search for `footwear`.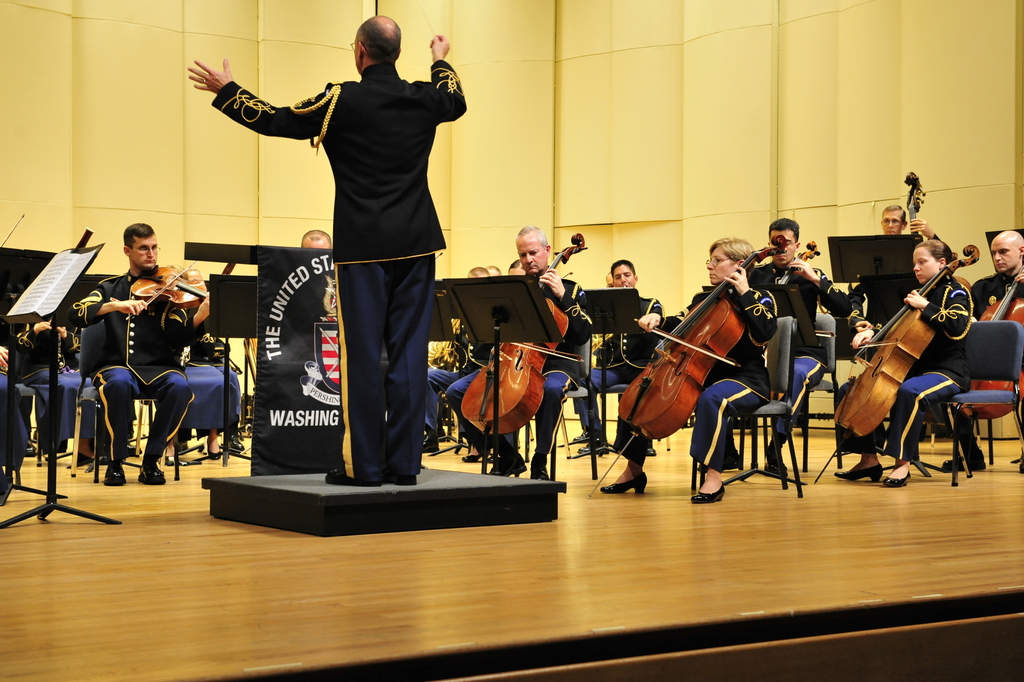
Found at left=492, top=456, right=526, bottom=476.
